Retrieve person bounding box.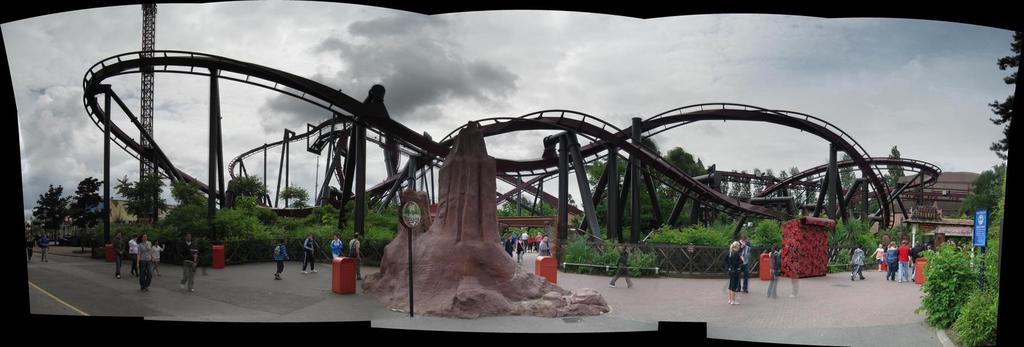
Bounding box: <region>28, 233, 36, 262</region>.
